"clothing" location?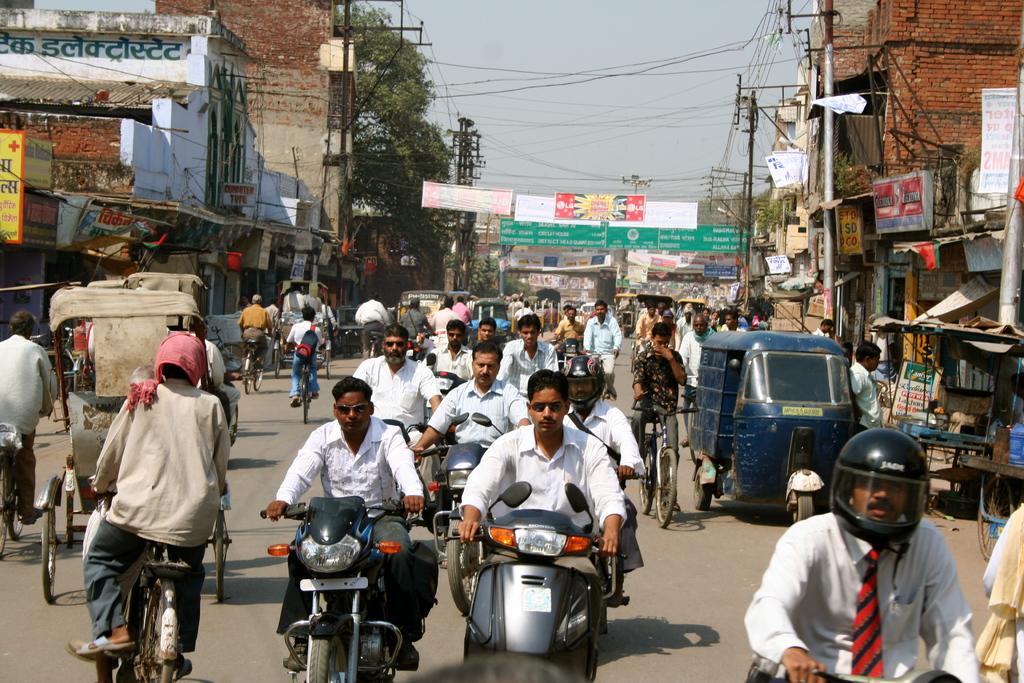
<bbox>741, 507, 984, 682</bbox>
